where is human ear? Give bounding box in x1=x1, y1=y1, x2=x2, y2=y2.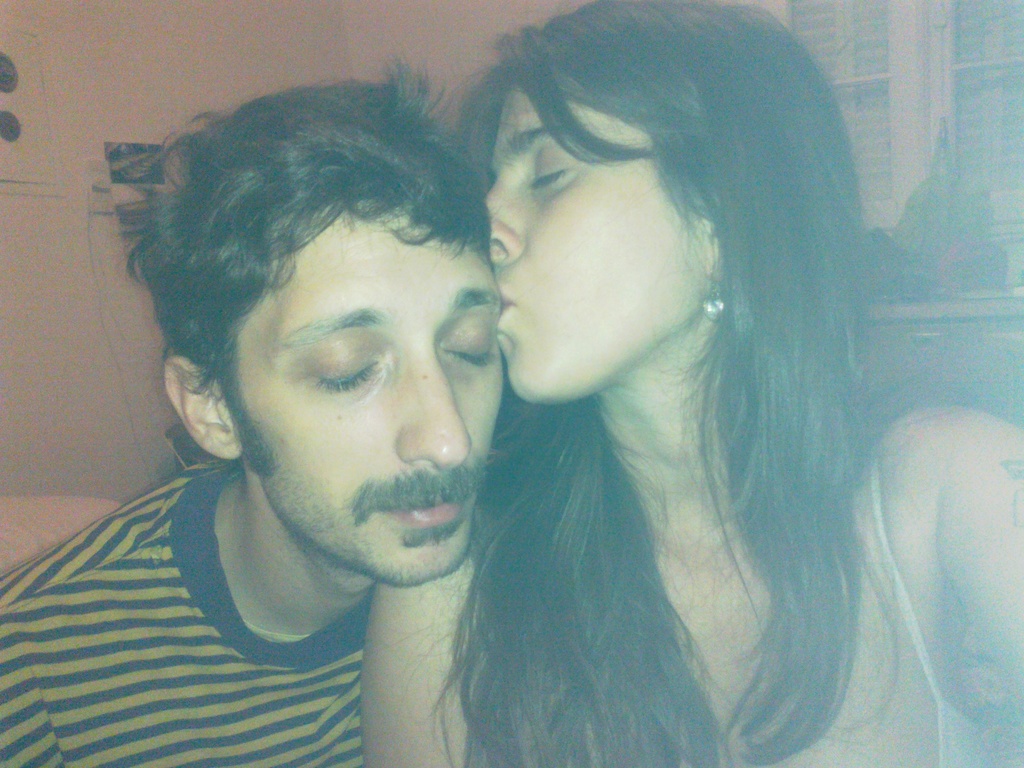
x1=163, y1=358, x2=243, y2=458.
